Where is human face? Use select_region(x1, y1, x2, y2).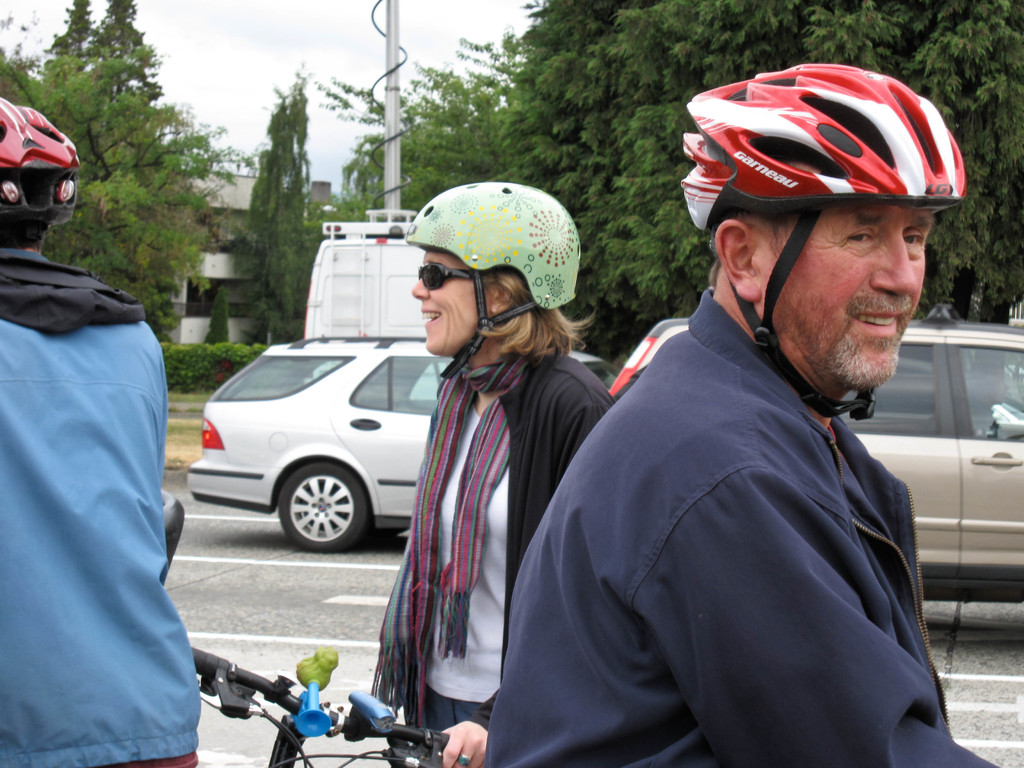
select_region(407, 244, 489, 362).
